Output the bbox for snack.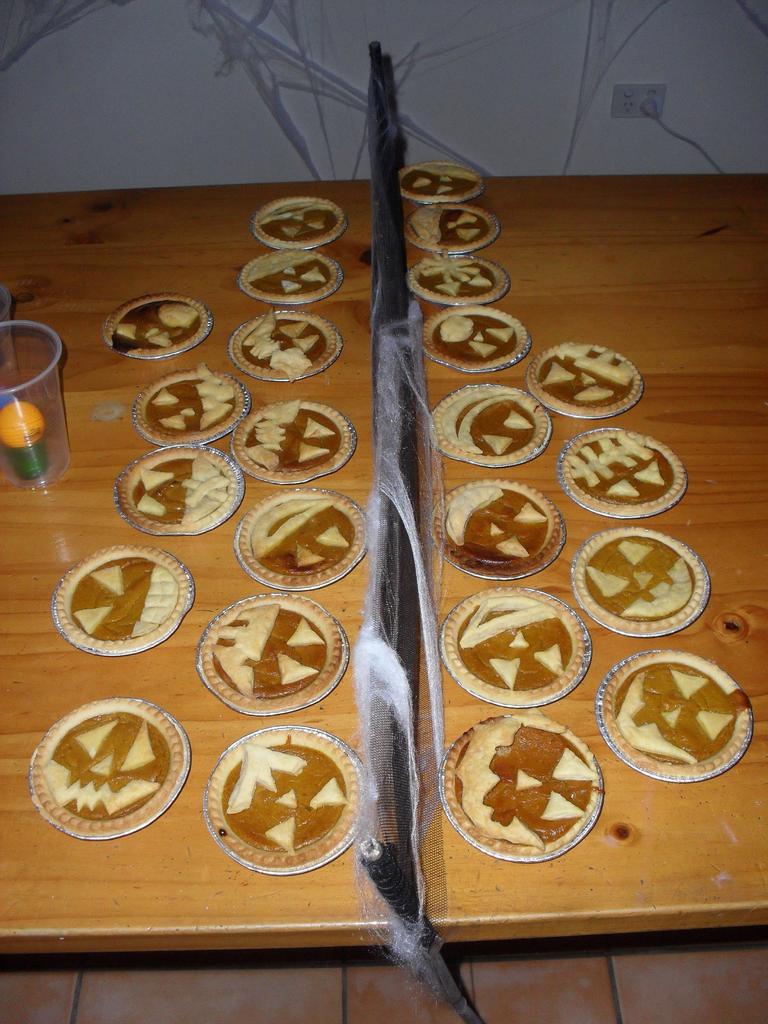
(442,586,591,703).
